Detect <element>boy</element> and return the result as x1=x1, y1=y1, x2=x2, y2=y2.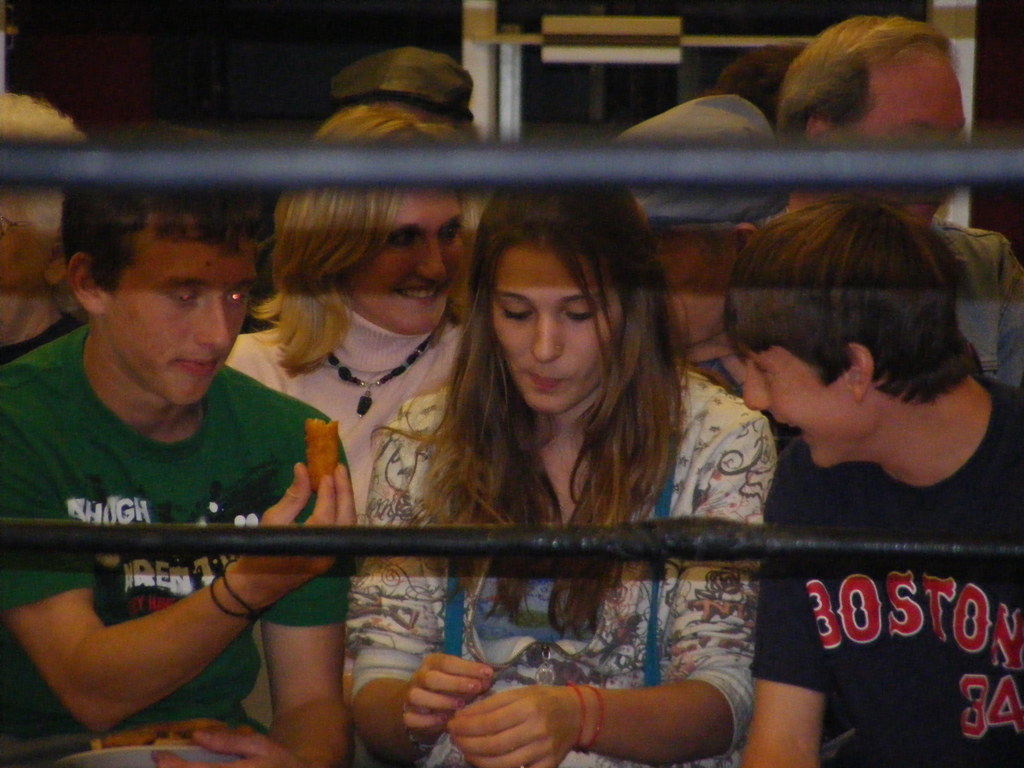
x1=0, y1=188, x2=372, y2=752.
